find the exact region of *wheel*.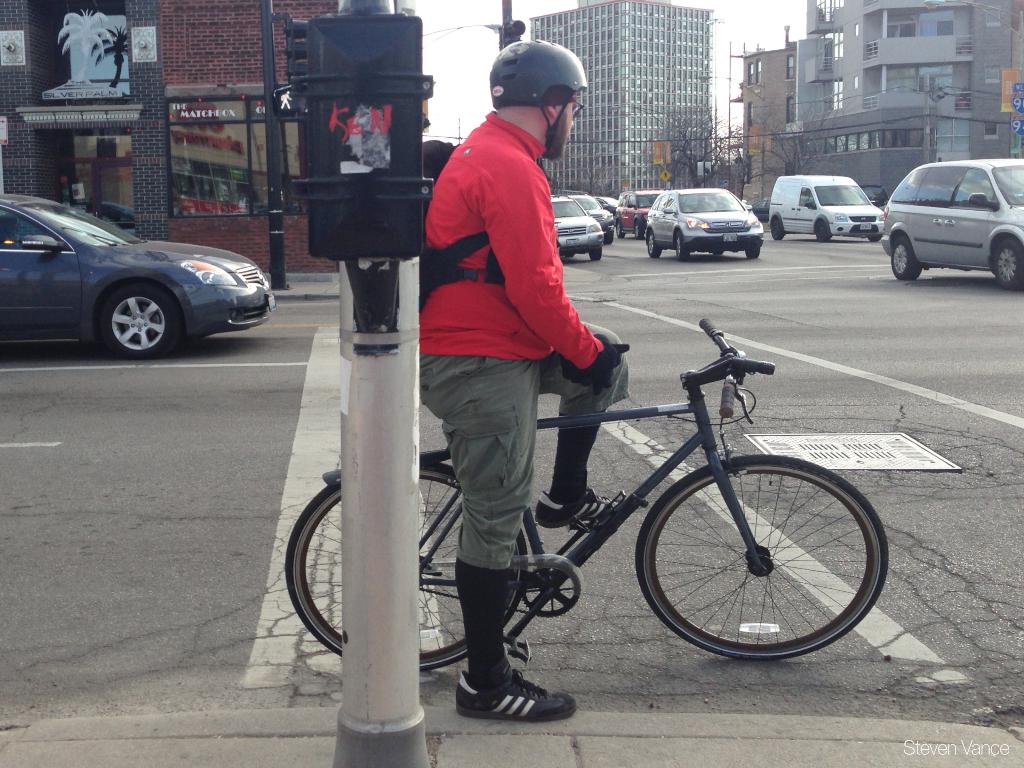
Exact region: 995:239:1023:288.
